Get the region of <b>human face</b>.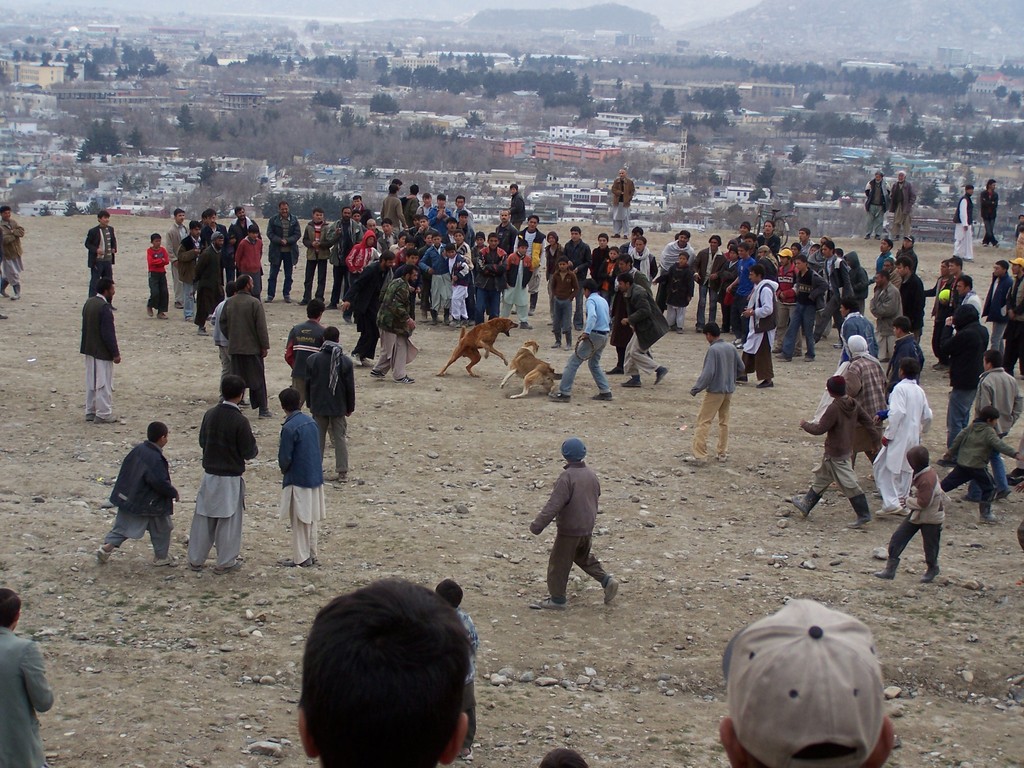
[501,212,514,225].
